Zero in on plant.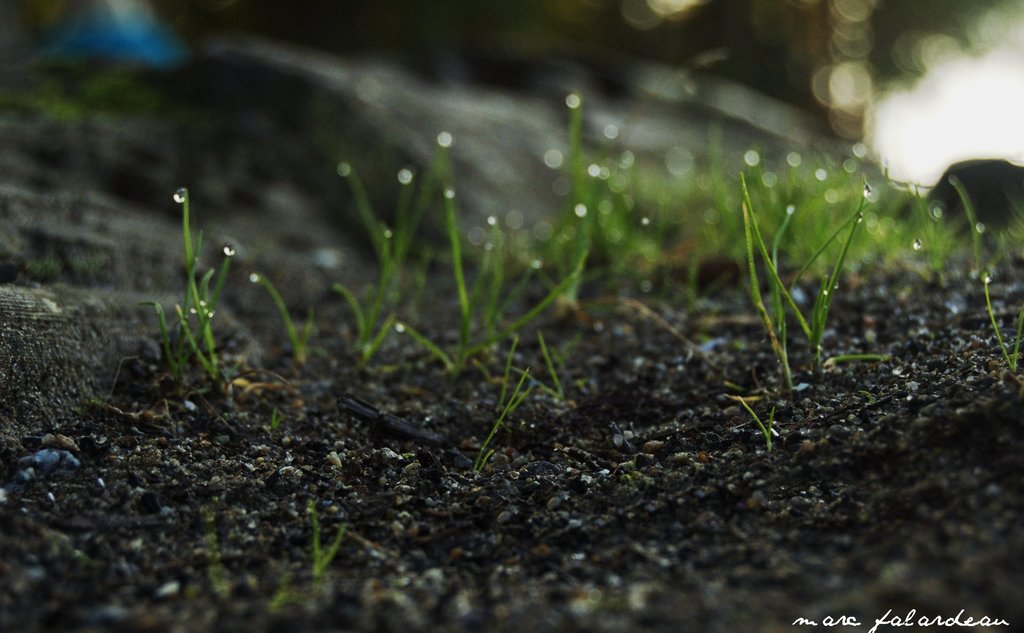
Zeroed in: detection(656, 154, 746, 353).
